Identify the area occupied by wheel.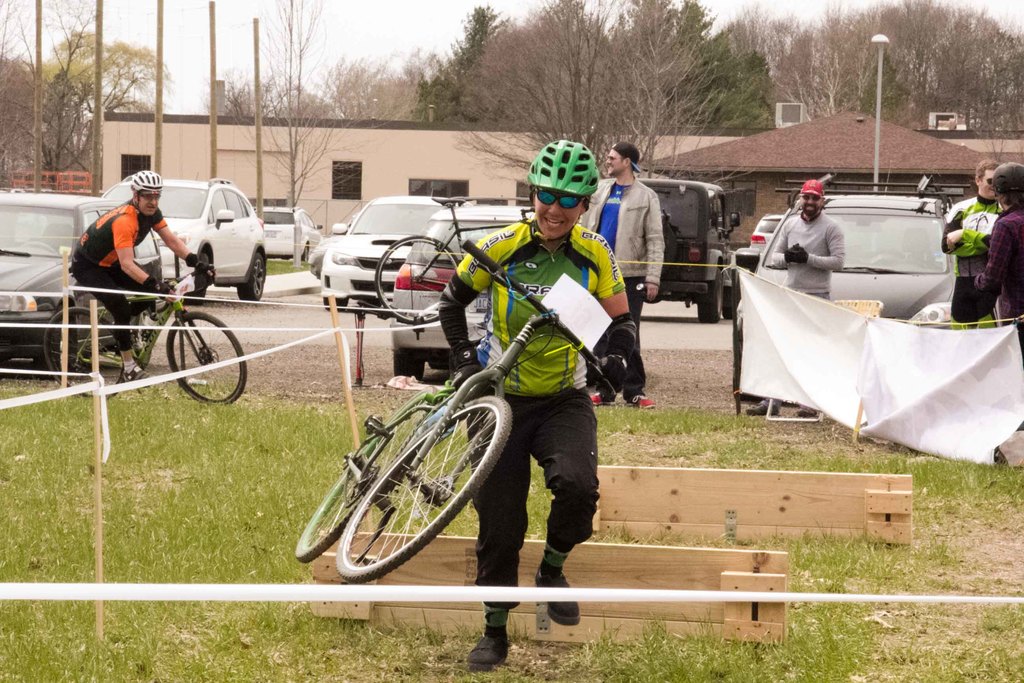
Area: [x1=723, y1=271, x2=741, y2=320].
